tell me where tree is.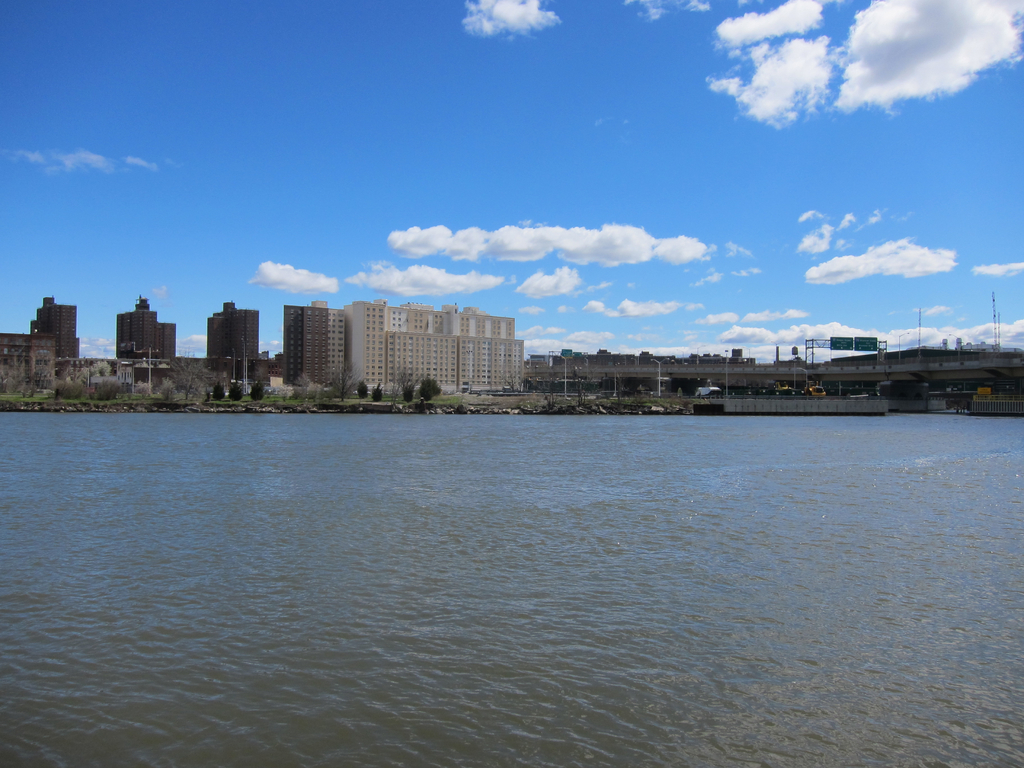
tree is at bbox(172, 346, 215, 405).
